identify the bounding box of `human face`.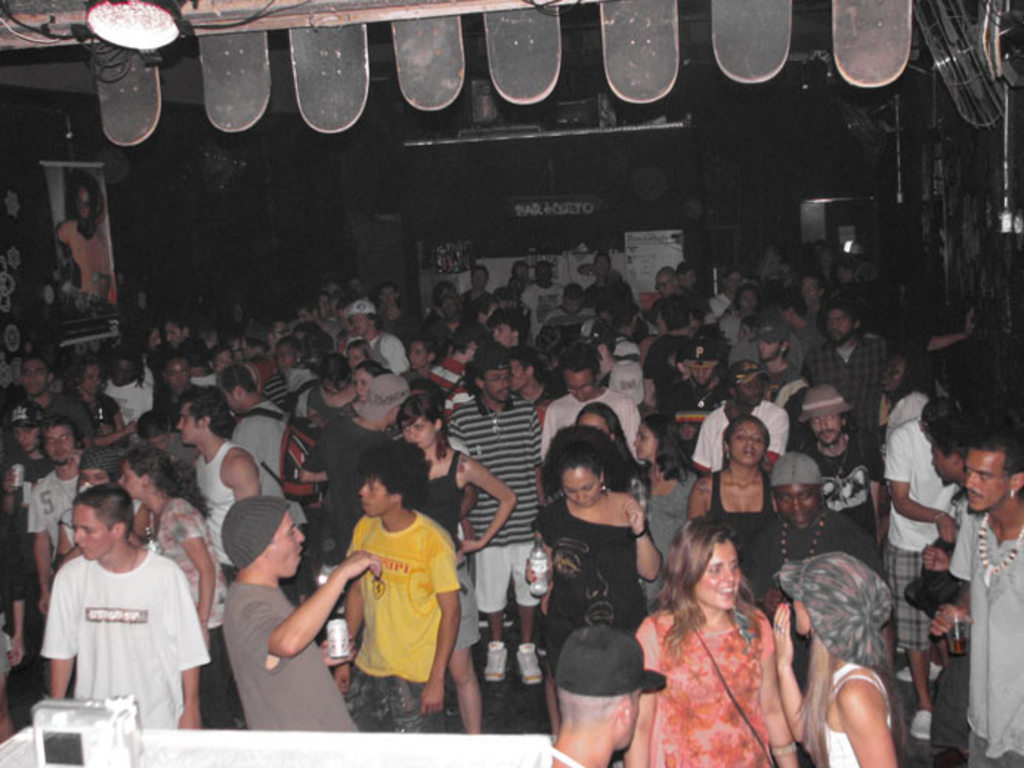
{"left": 352, "top": 278, "right": 365, "bottom": 292}.
